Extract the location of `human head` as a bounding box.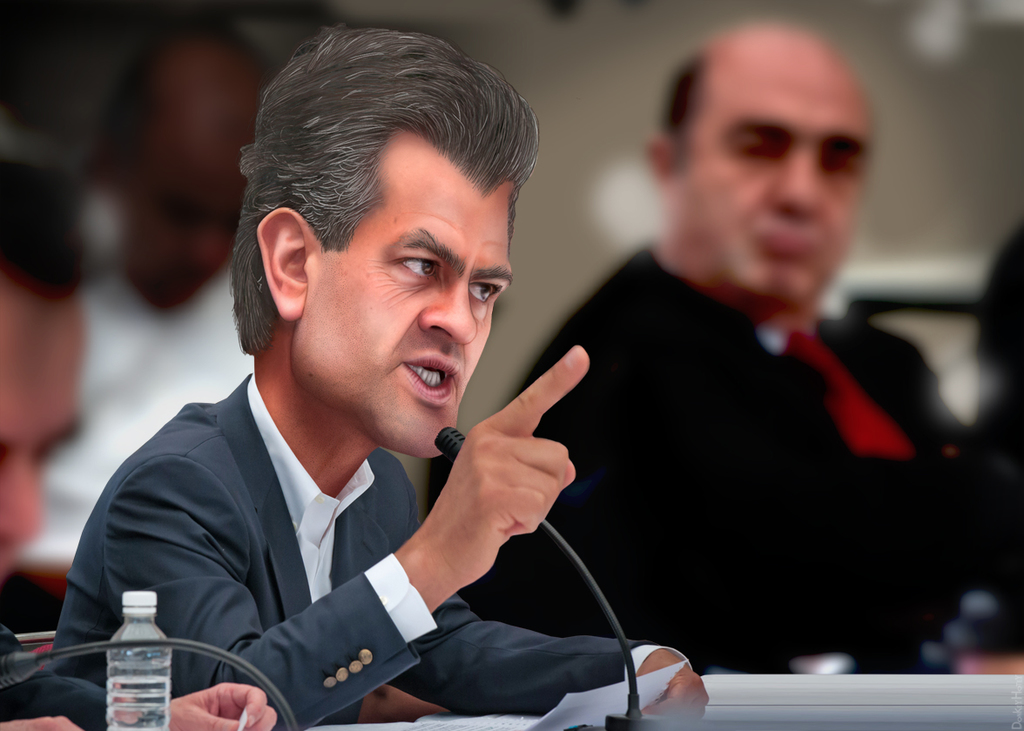
locate(83, 25, 276, 312).
